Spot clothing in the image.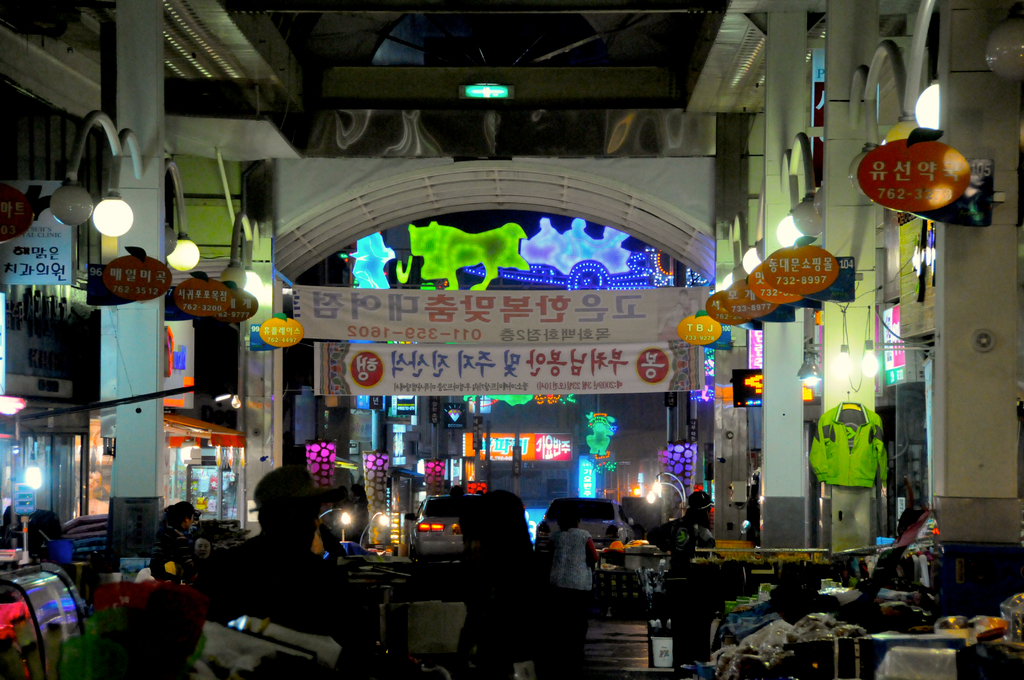
clothing found at locate(148, 535, 183, 580).
